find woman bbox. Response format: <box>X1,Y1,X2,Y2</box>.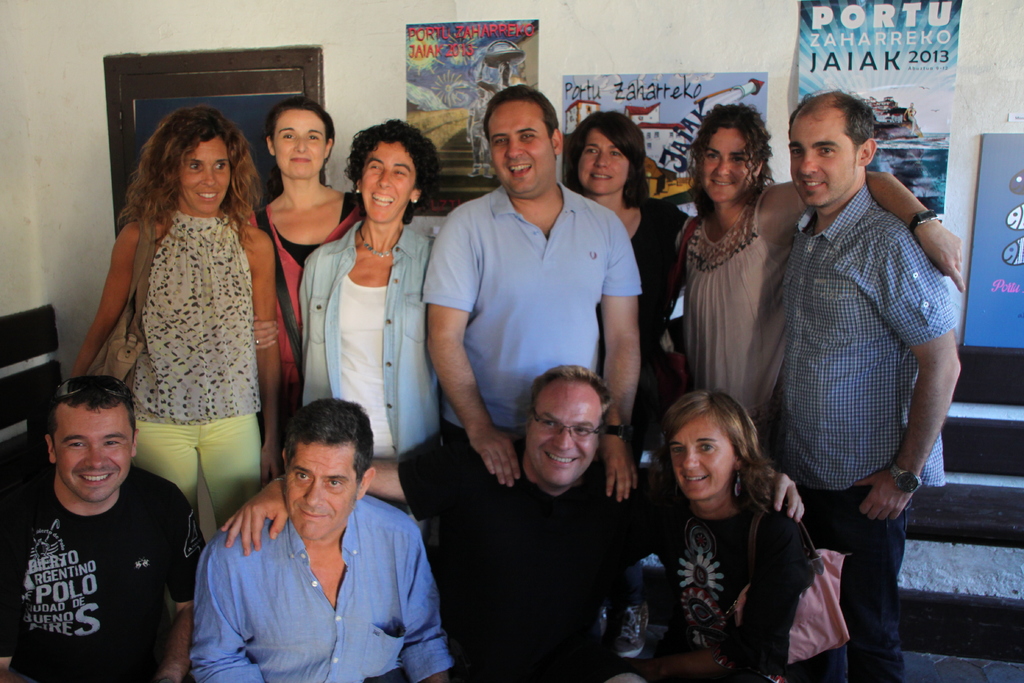
<box>605,382,824,682</box>.
